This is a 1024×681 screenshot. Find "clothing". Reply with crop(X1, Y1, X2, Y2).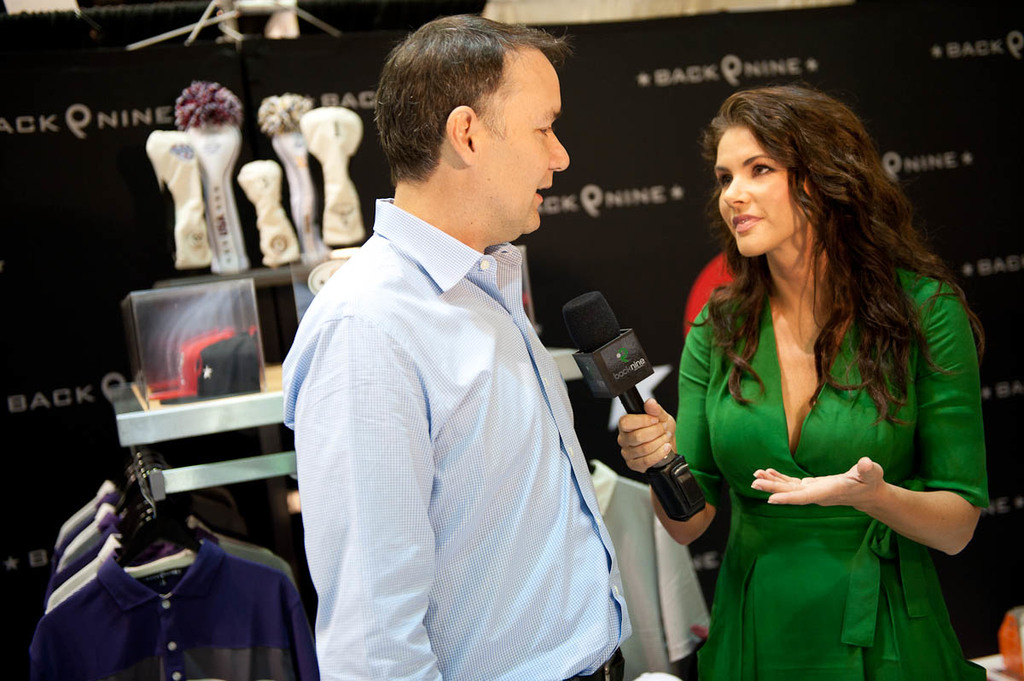
crop(27, 547, 317, 678).
